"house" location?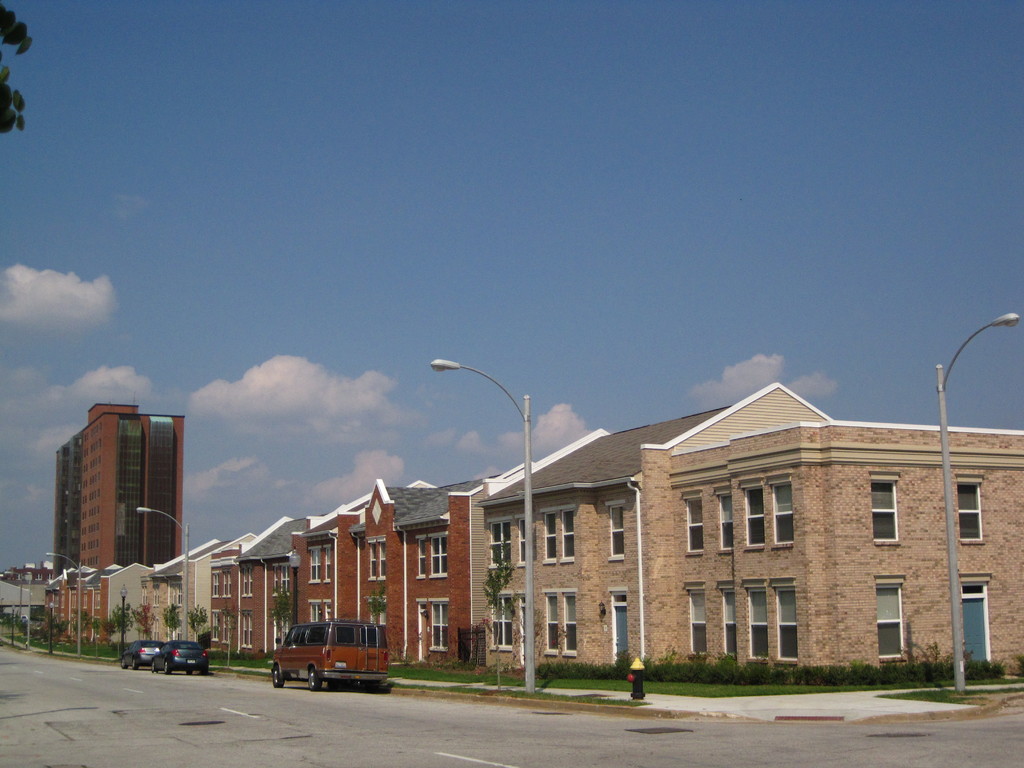
484/383/1023/682
